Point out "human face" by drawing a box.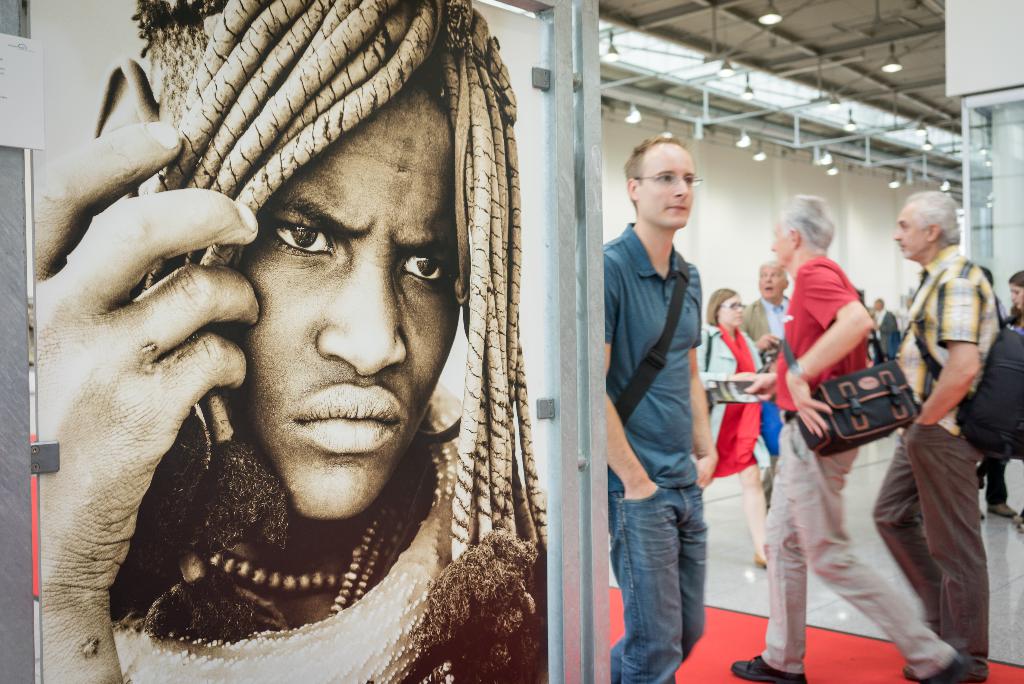
895, 201, 927, 257.
